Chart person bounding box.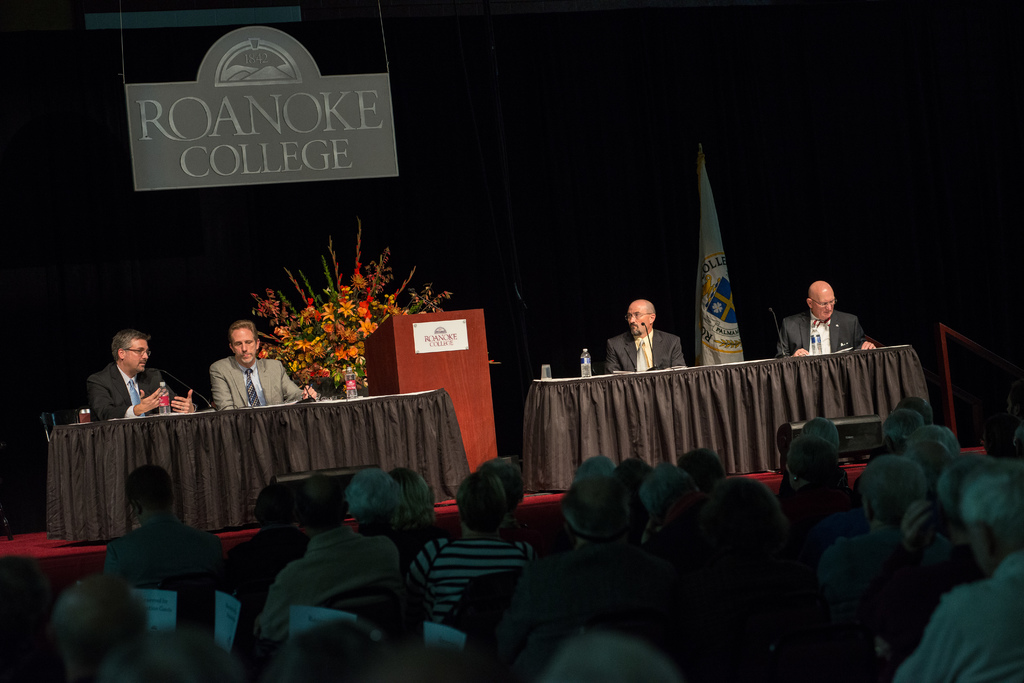
Charted: box(207, 316, 323, 416).
